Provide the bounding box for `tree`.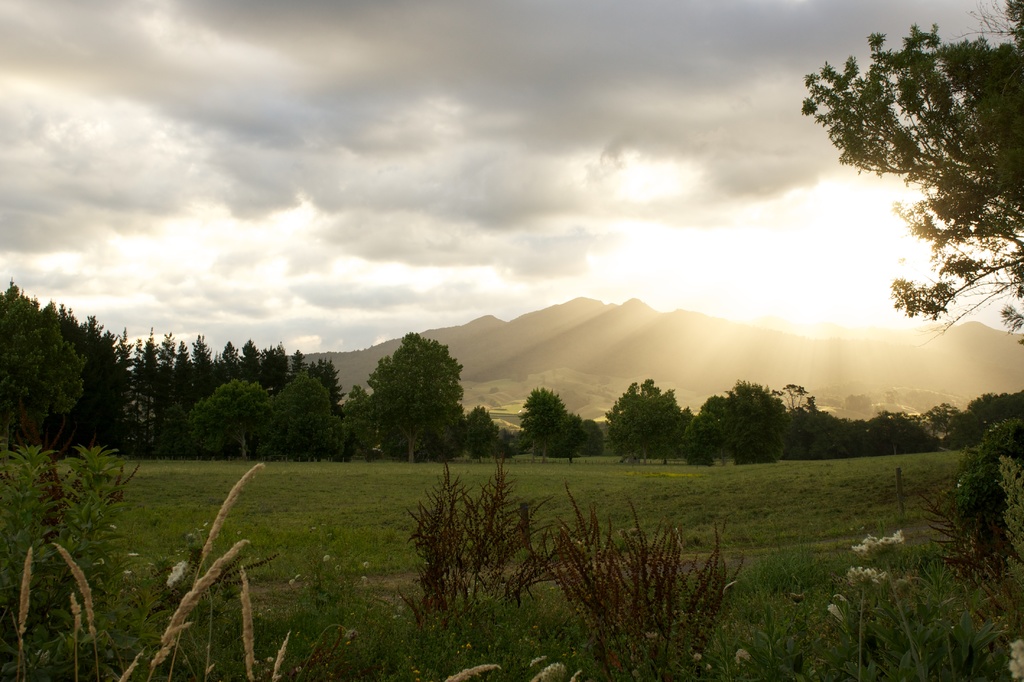
<box>366,330,461,465</box>.
